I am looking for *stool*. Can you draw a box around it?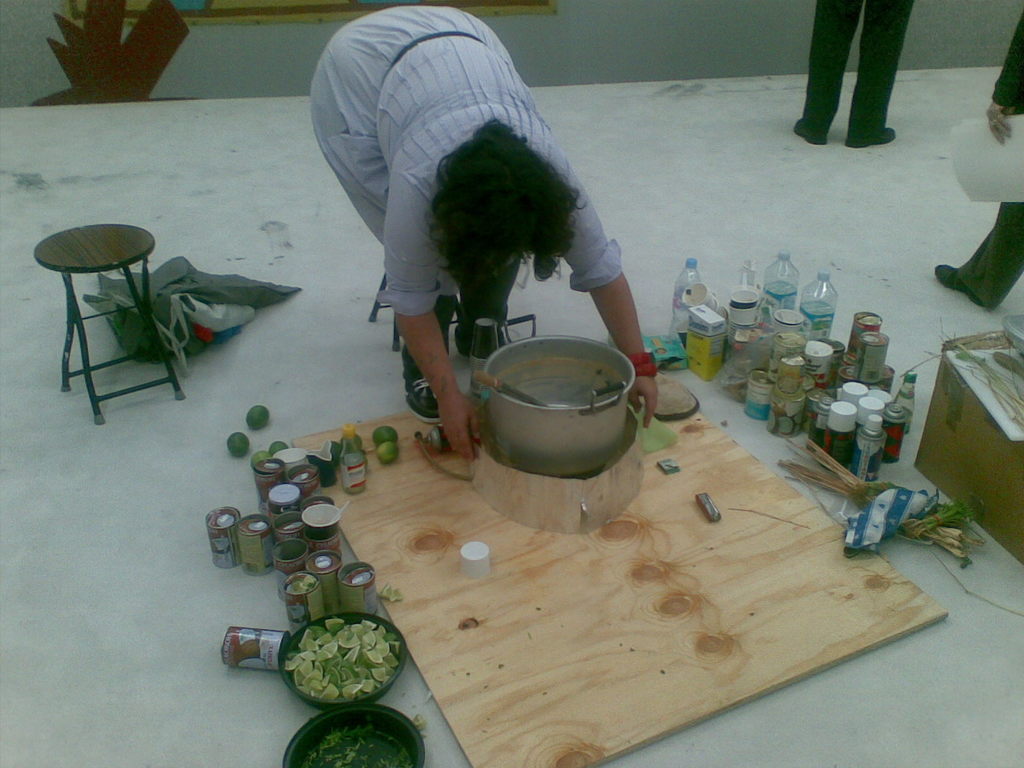
Sure, the bounding box is <region>28, 220, 186, 423</region>.
